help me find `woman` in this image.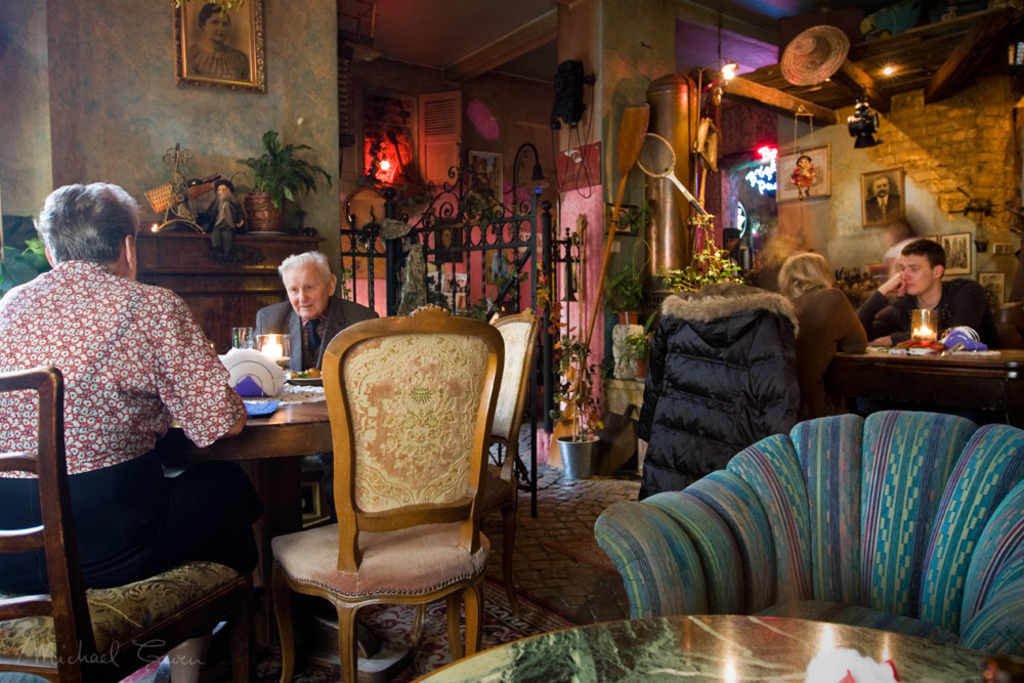
Found it: {"left": 0, "top": 176, "right": 273, "bottom": 682}.
